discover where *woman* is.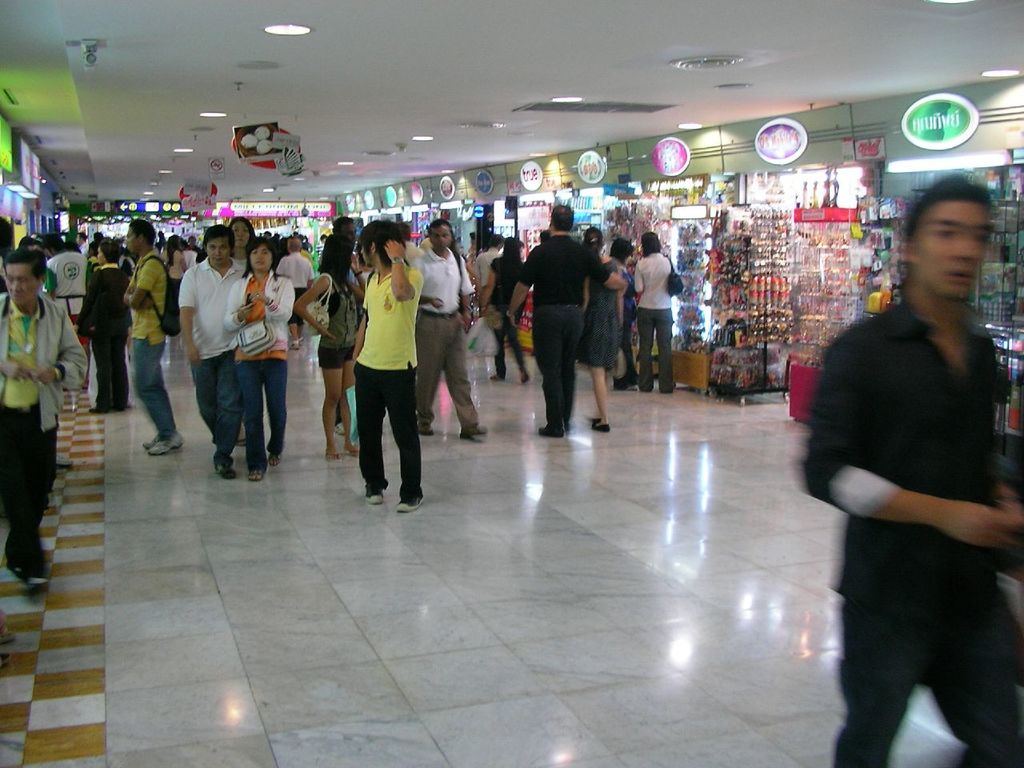
Discovered at 166/238/187/291.
